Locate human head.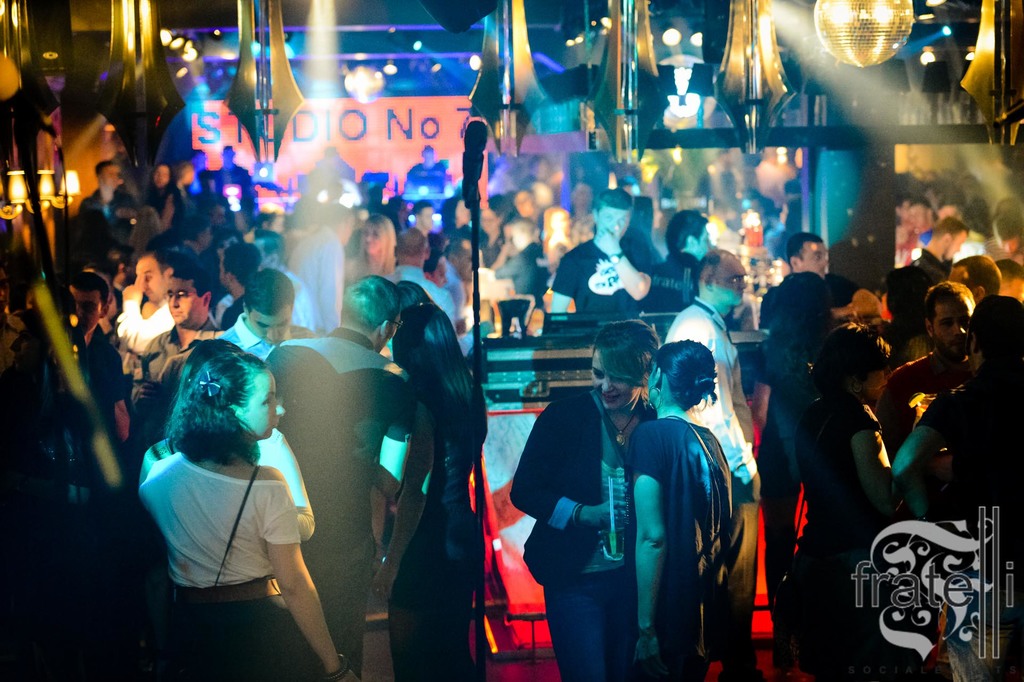
Bounding box: rect(74, 275, 111, 338).
